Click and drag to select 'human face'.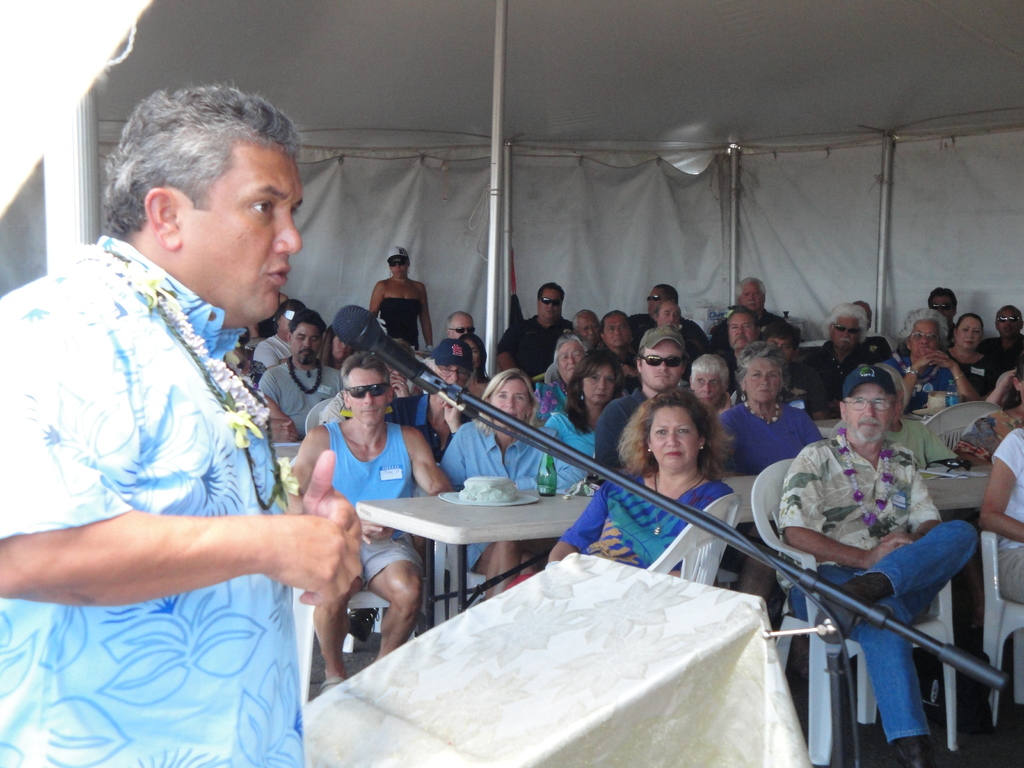
Selection: bbox(543, 290, 561, 315).
